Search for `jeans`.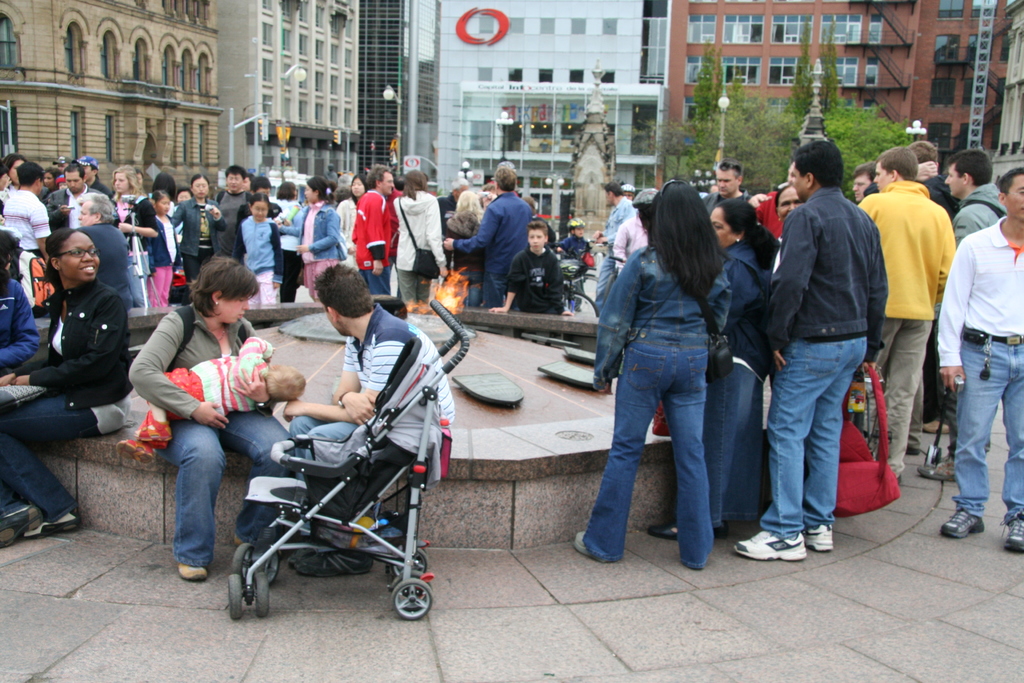
Found at 950/322/1023/521.
